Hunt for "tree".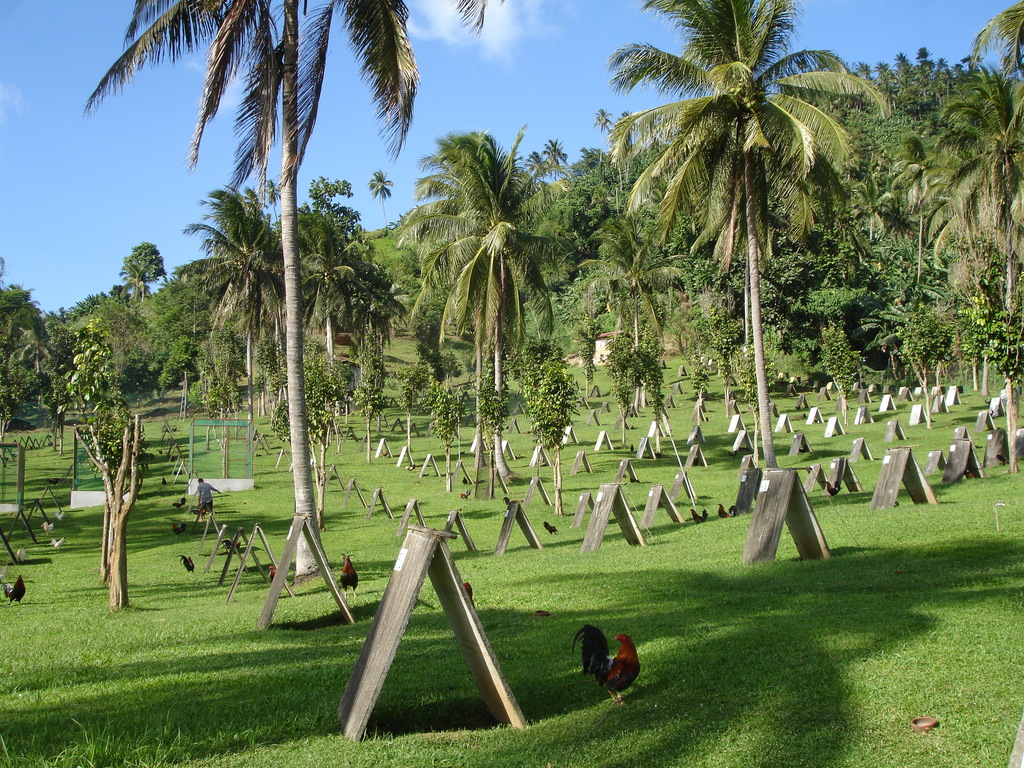
Hunted down at l=938, t=297, r=990, b=384.
